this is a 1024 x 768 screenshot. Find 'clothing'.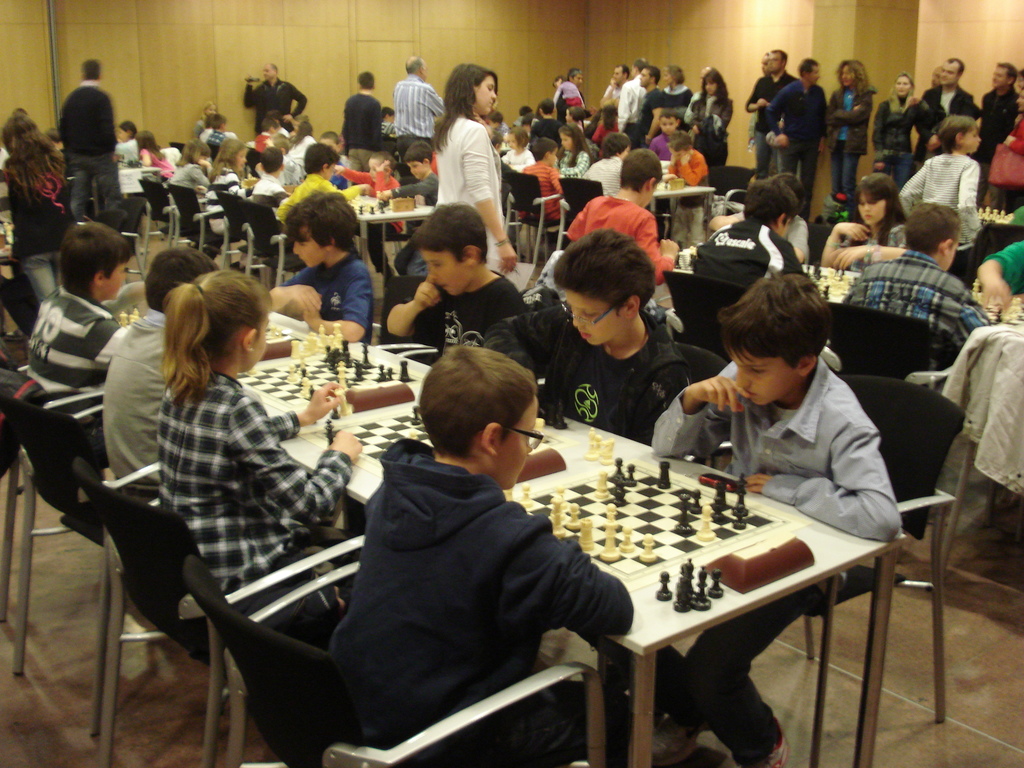
Bounding box: [243,77,305,134].
